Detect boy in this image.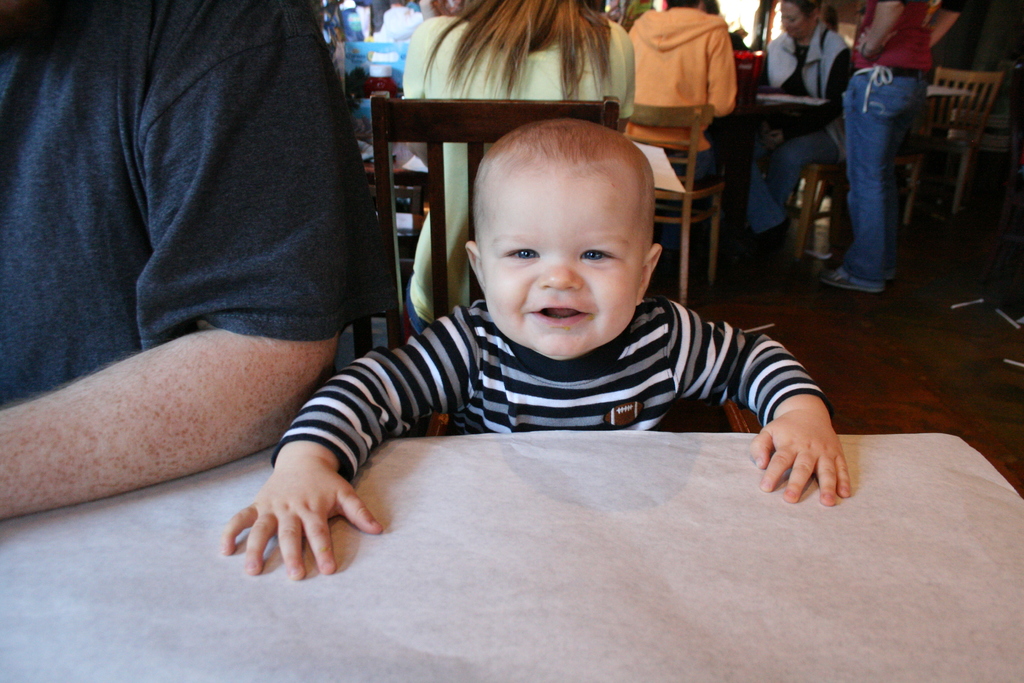
Detection: detection(224, 118, 855, 581).
